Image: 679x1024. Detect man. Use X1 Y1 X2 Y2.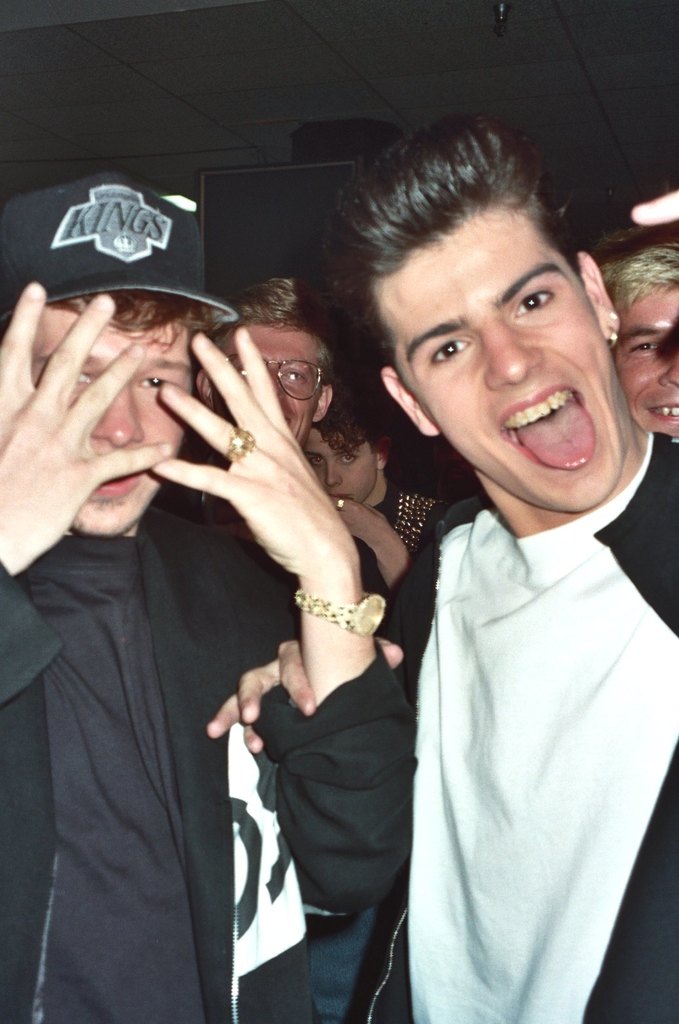
202 253 379 497.
